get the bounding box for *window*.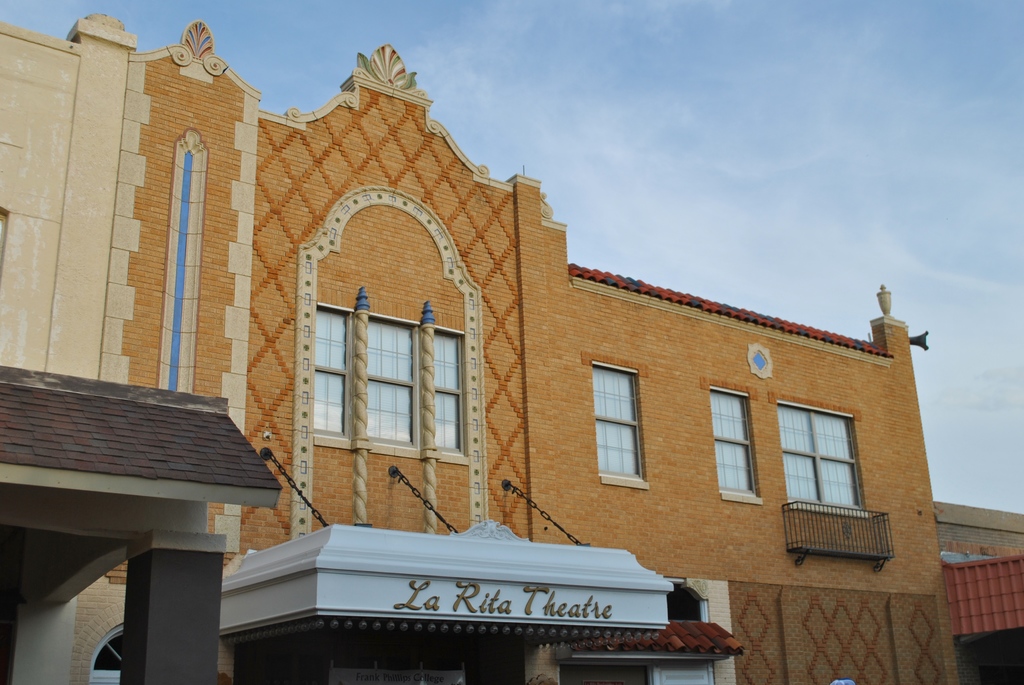
bbox=(166, 143, 194, 398).
